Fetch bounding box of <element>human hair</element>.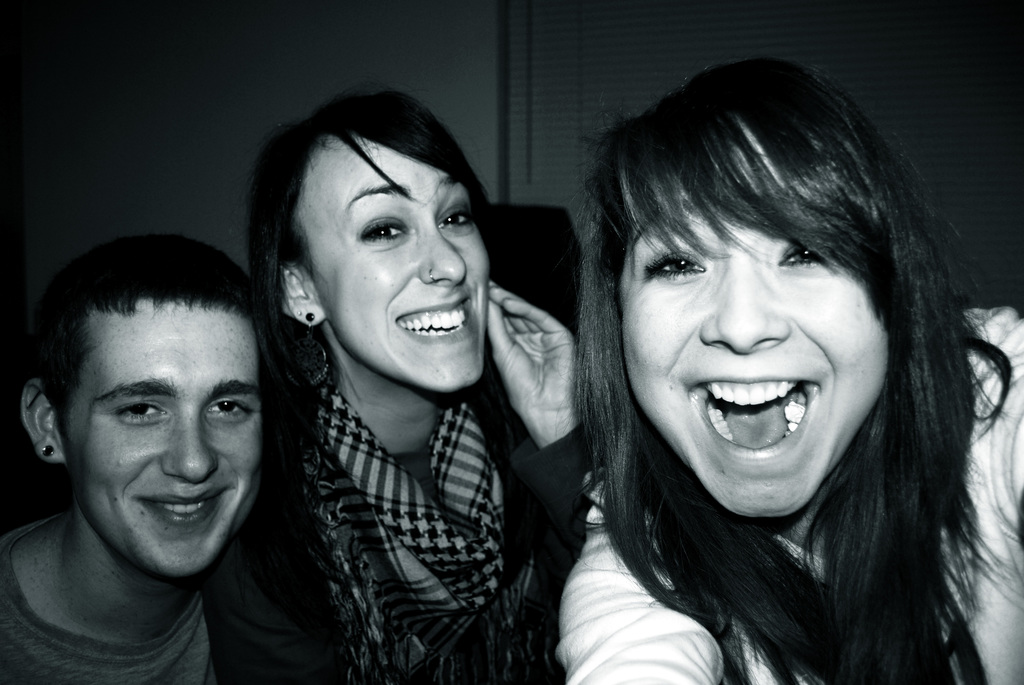
Bbox: x1=248, y1=90, x2=504, y2=478.
